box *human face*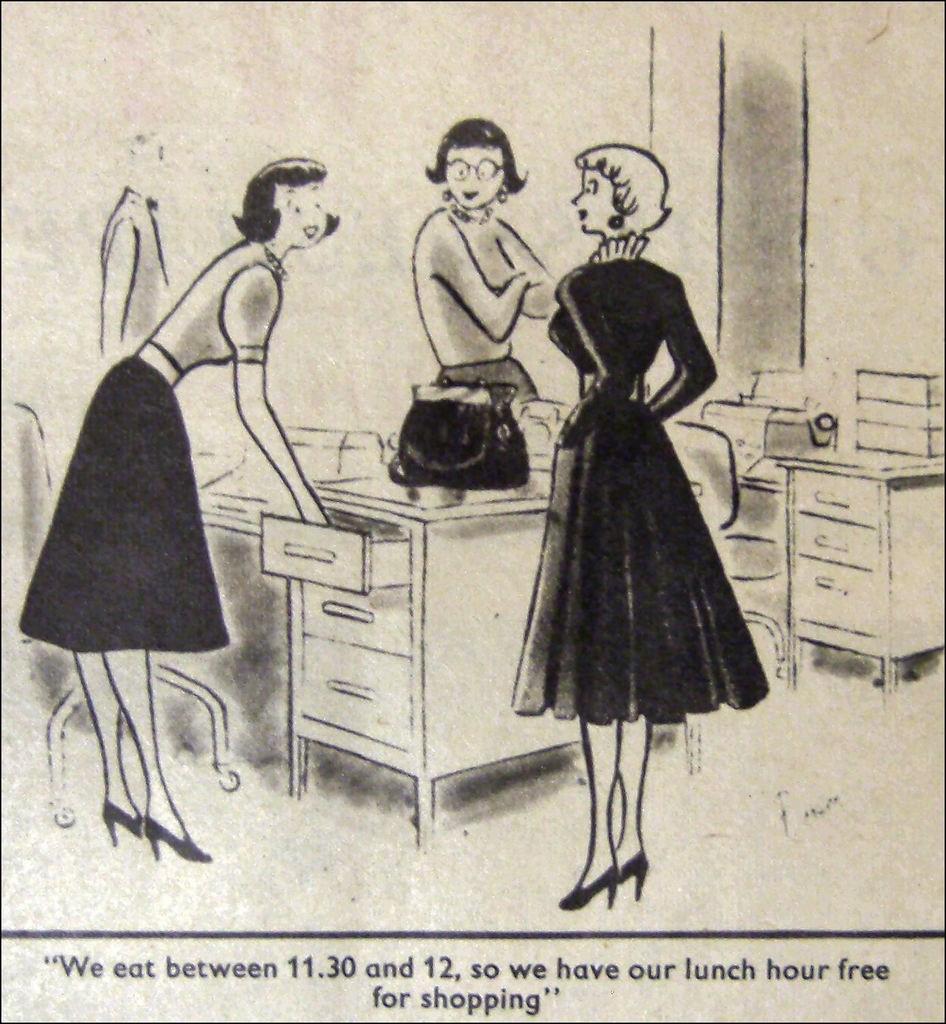
l=276, t=174, r=325, b=251
